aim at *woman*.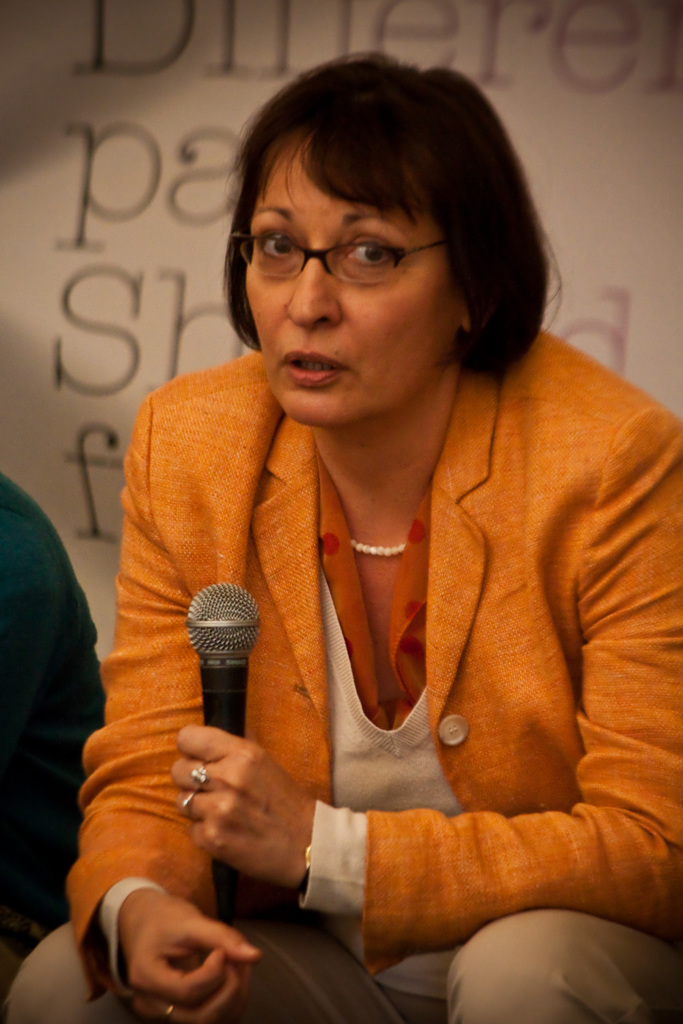
Aimed at {"x1": 0, "y1": 51, "x2": 682, "y2": 1023}.
